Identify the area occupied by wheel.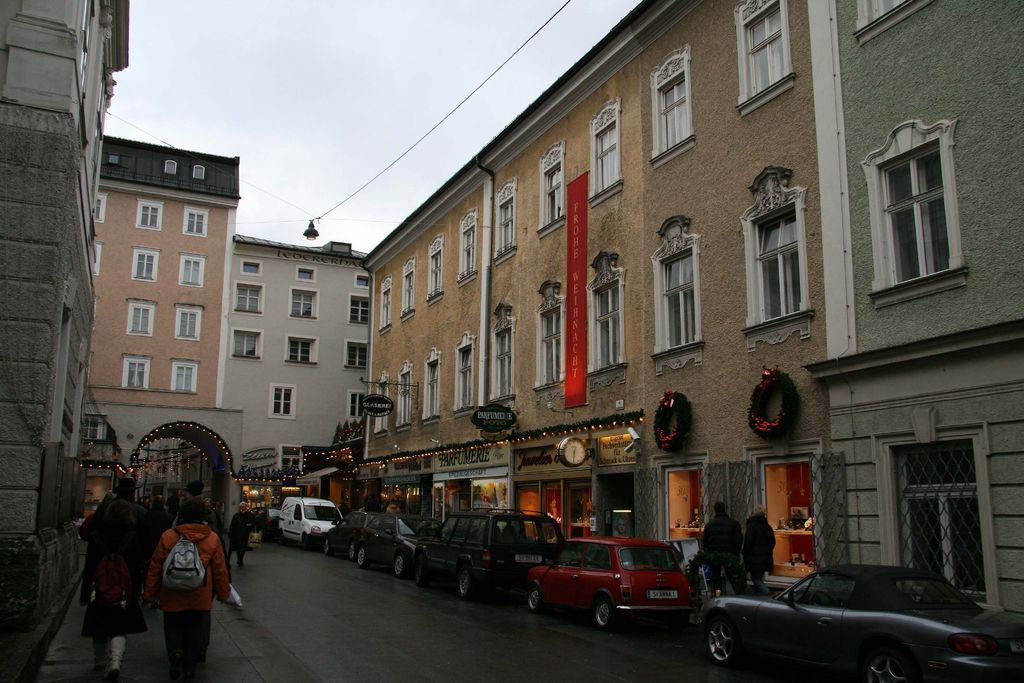
Area: 357,547,367,566.
